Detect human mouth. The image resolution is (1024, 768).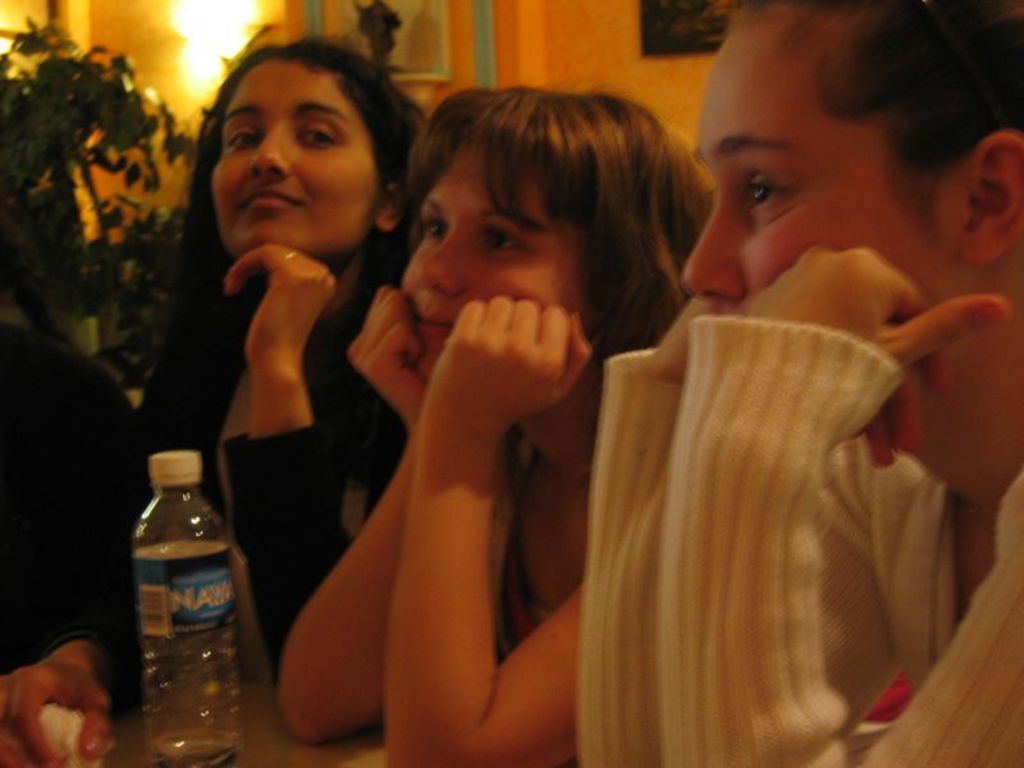
x1=234, y1=182, x2=305, y2=211.
